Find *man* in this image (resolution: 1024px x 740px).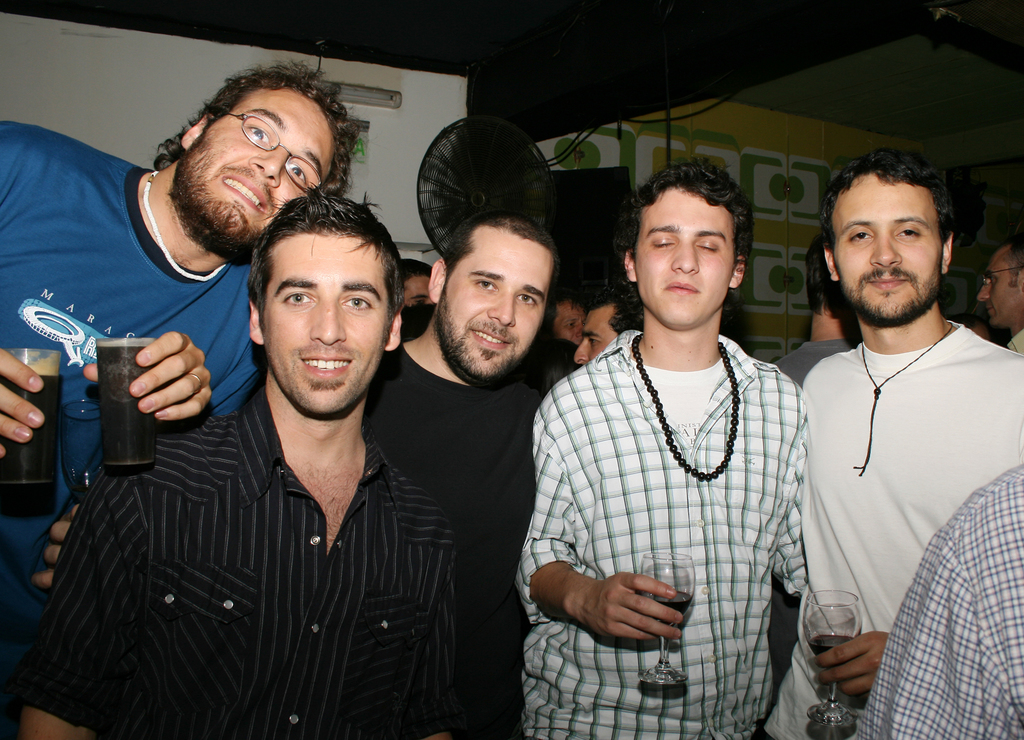
l=842, t=467, r=1023, b=739.
